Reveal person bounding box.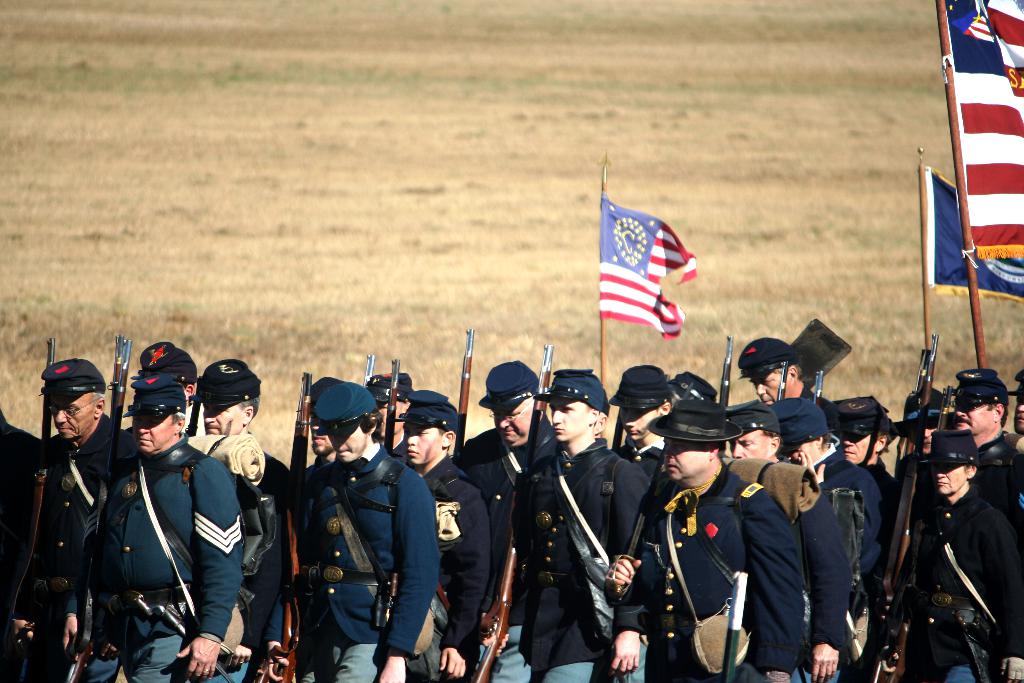
Revealed: pyautogui.locateOnScreen(462, 359, 542, 532).
